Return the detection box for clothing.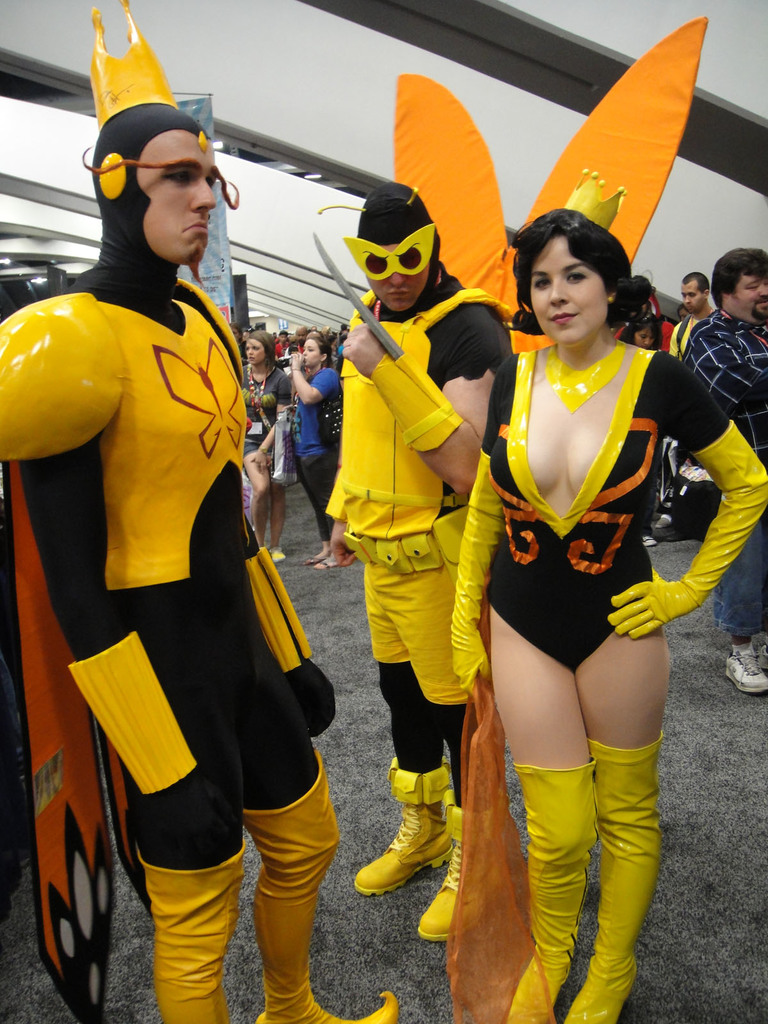
locate(681, 308, 767, 630).
